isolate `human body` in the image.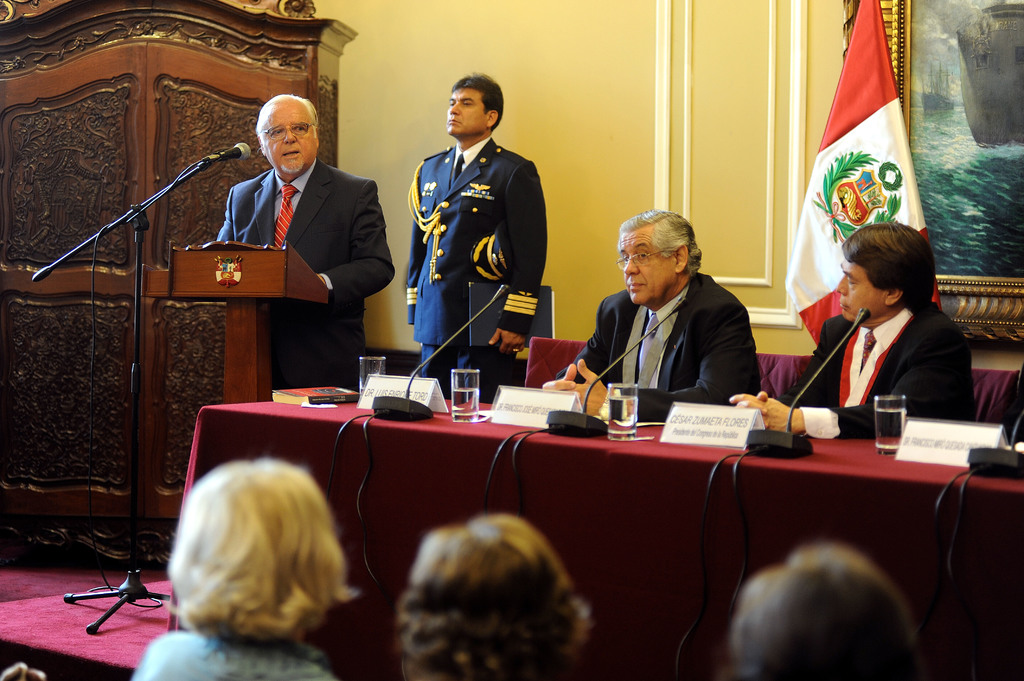
Isolated region: 534,207,787,422.
